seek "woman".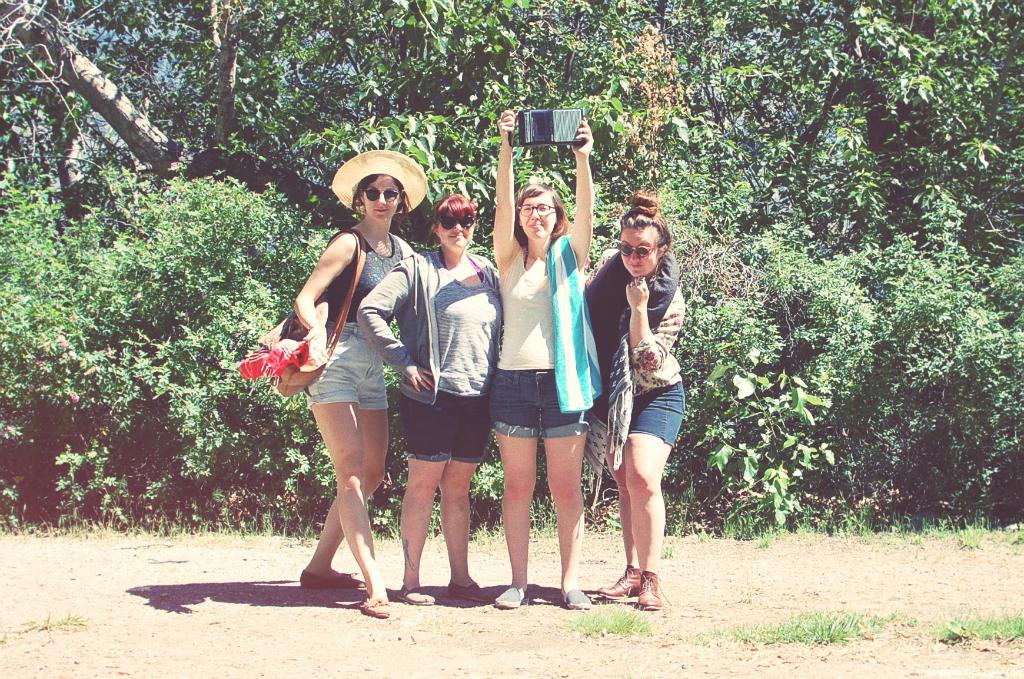
299 149 420 619.
